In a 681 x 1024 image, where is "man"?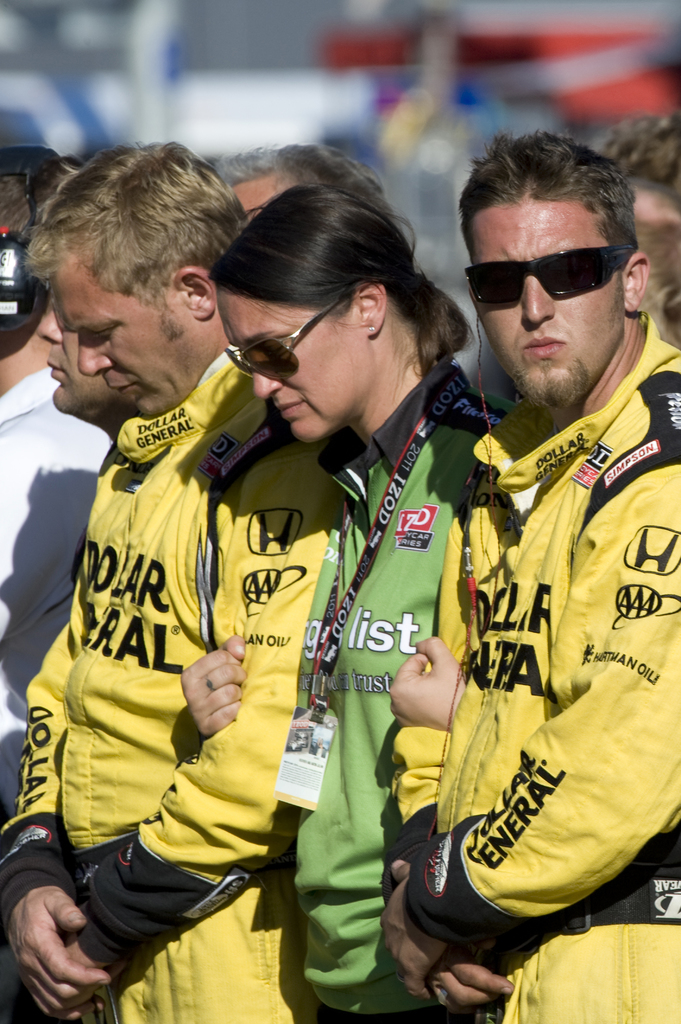
rect(593, 109, 680, 187).
